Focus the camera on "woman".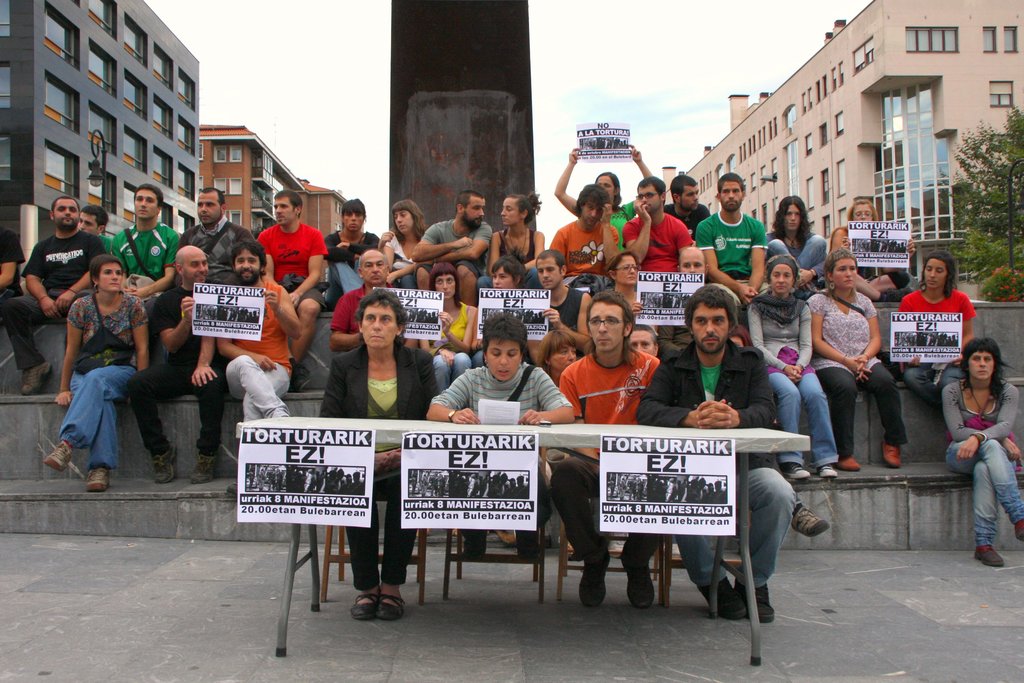
Focus region: bbox=[746, 252, 842, 488].
